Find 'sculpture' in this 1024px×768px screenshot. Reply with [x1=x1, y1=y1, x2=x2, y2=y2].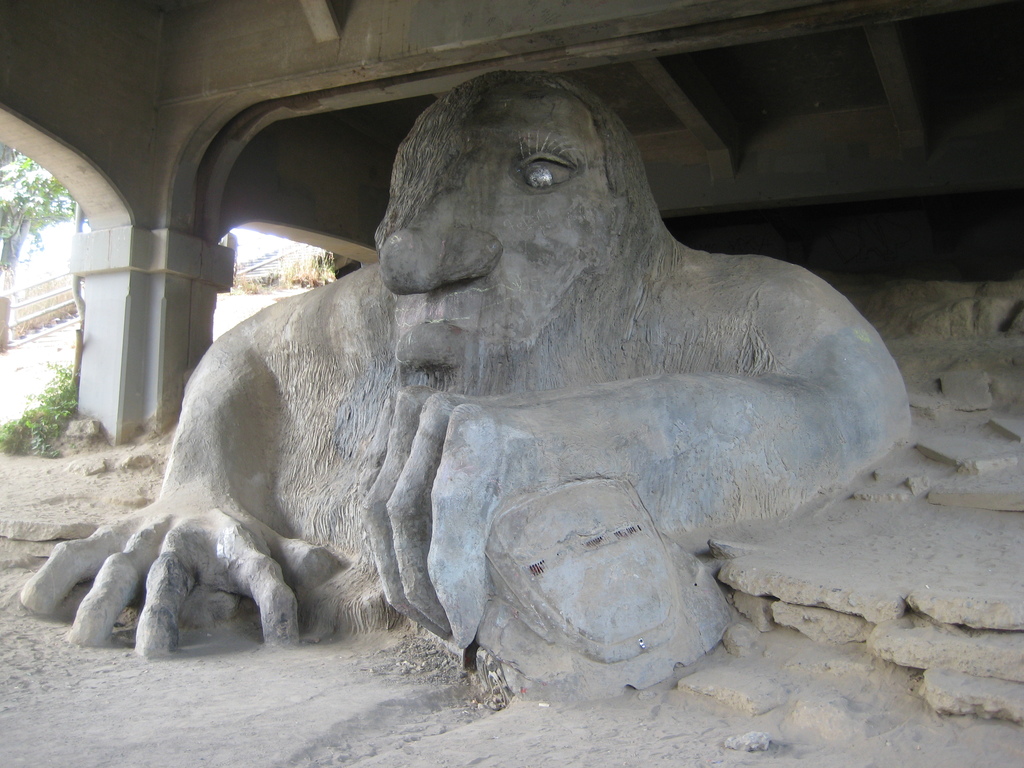
[x1=6, y1=65, x2=918, y2=705].
